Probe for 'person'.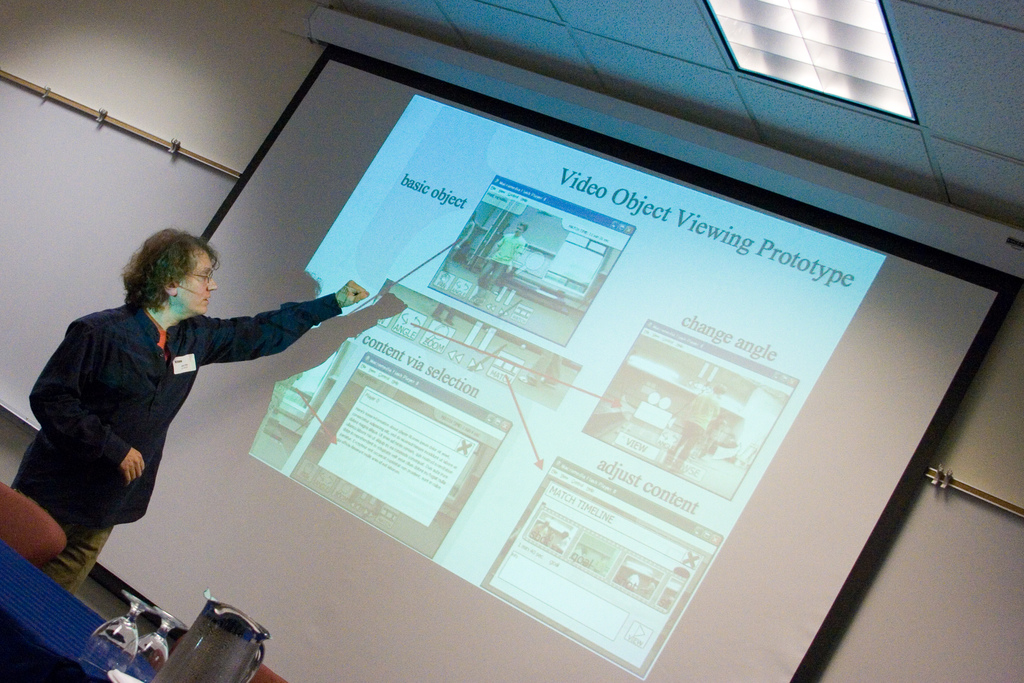
Probe result: box=[10, 219, 358, 627].
